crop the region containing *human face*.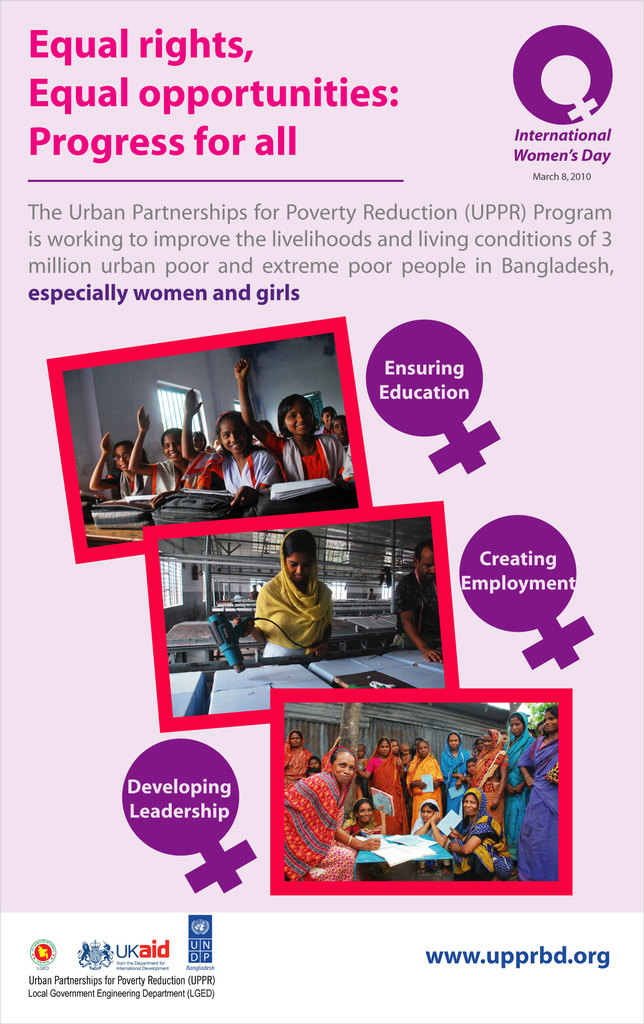
Crop region: pyautogui.locateOnScreen(355, 803, 373, 822).
